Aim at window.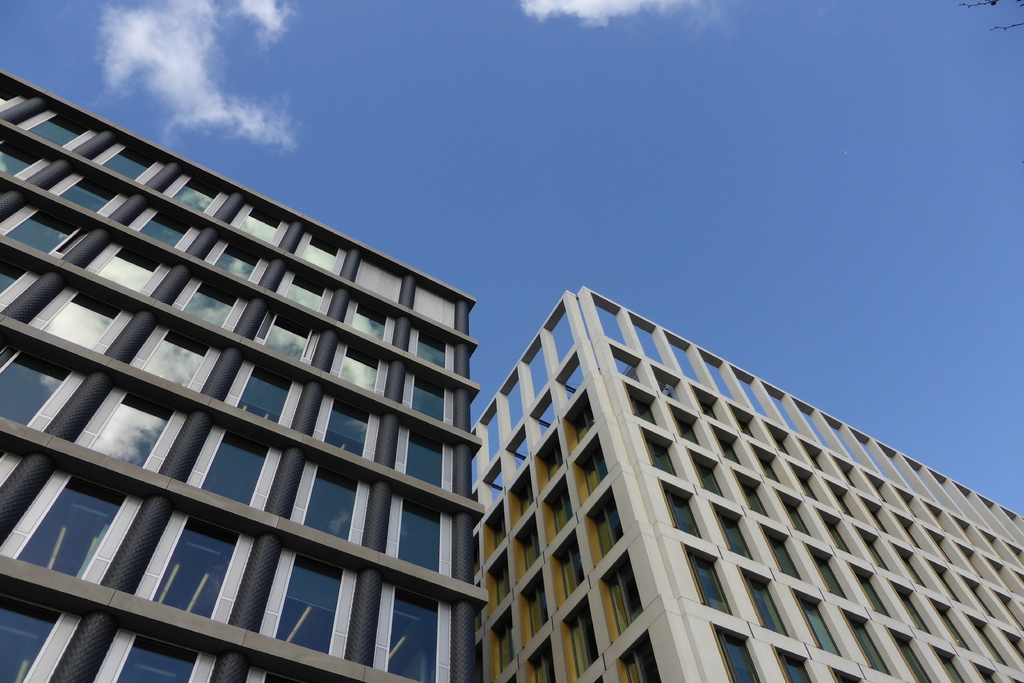
Aimed at <box>800,440,833,474</box>.
